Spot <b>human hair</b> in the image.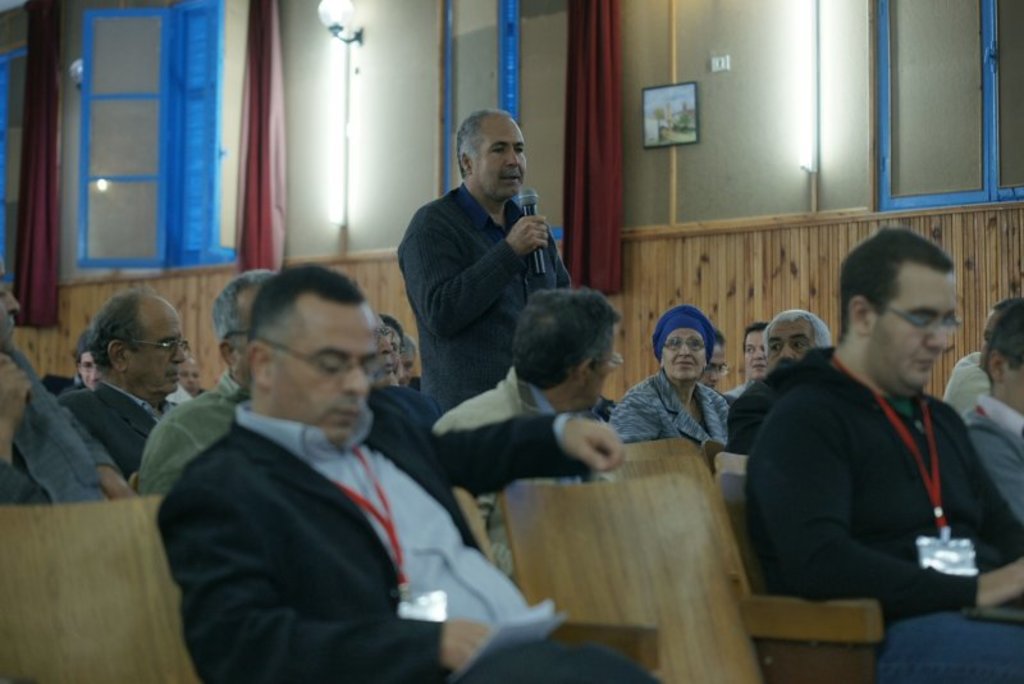
<b>human hair</b> found at <box>511,289,621,388</box>.
